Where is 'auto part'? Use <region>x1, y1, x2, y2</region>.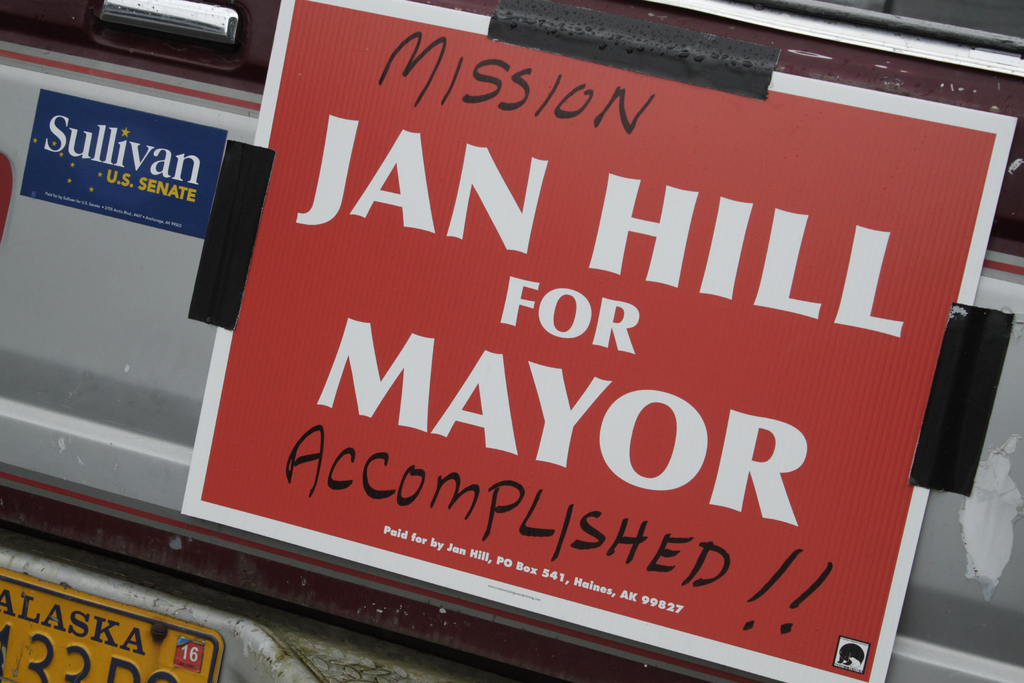
<region>1, 4, 1023, 682</region>.
